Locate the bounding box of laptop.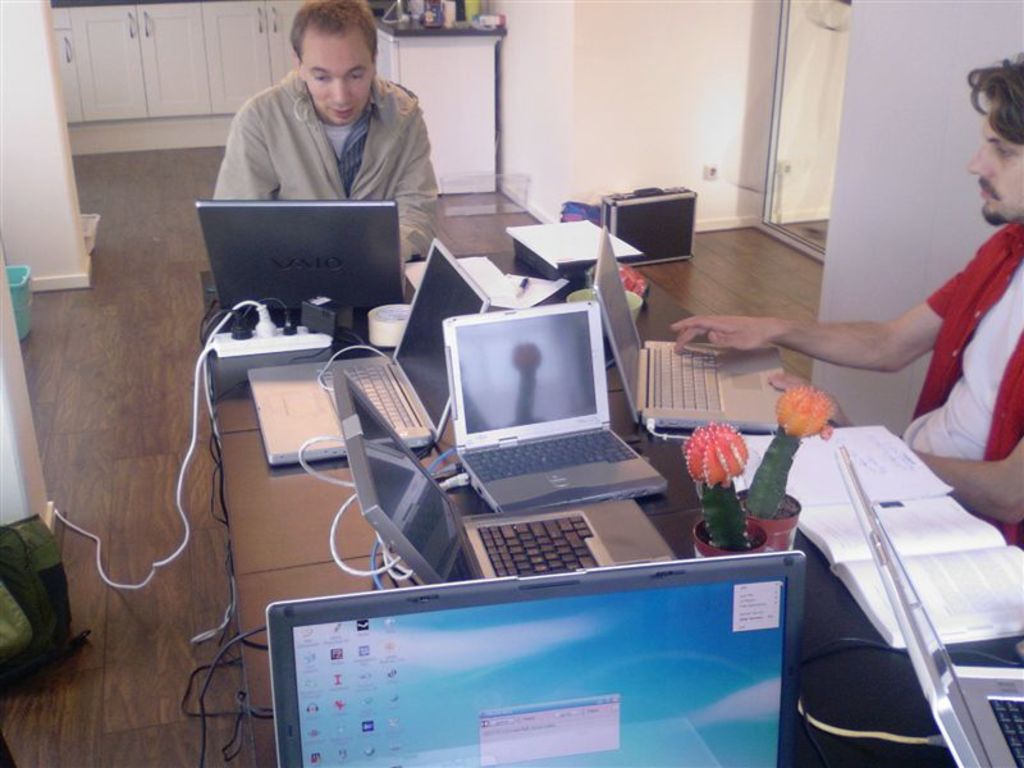
Bounding box: l=247, t=237, r=493, b=467.
